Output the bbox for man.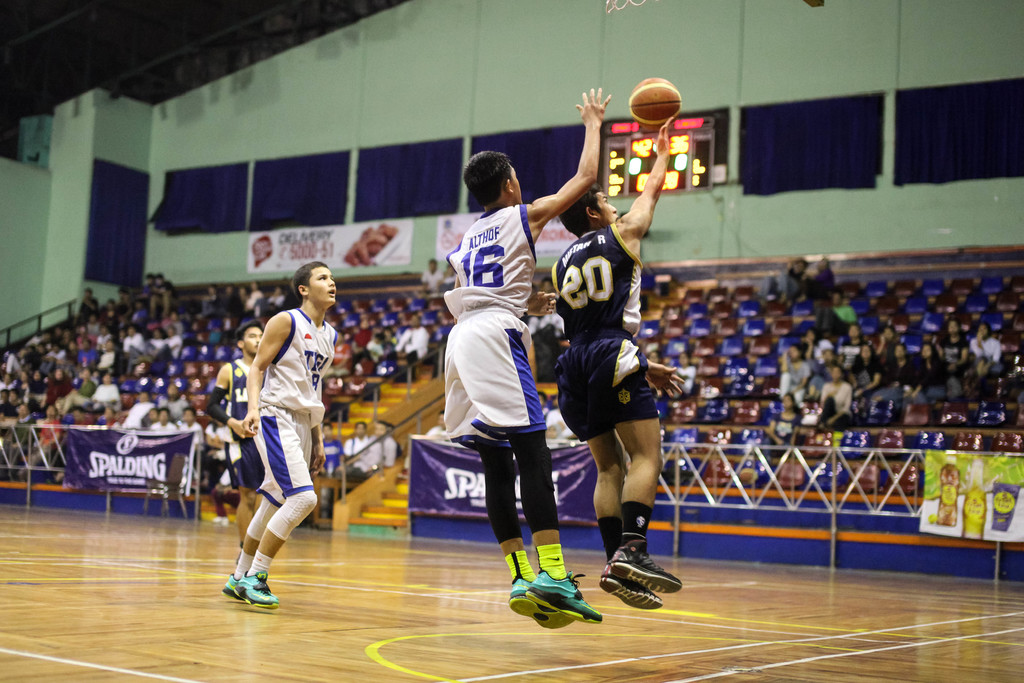
crop(421, 259, 445, 304).
